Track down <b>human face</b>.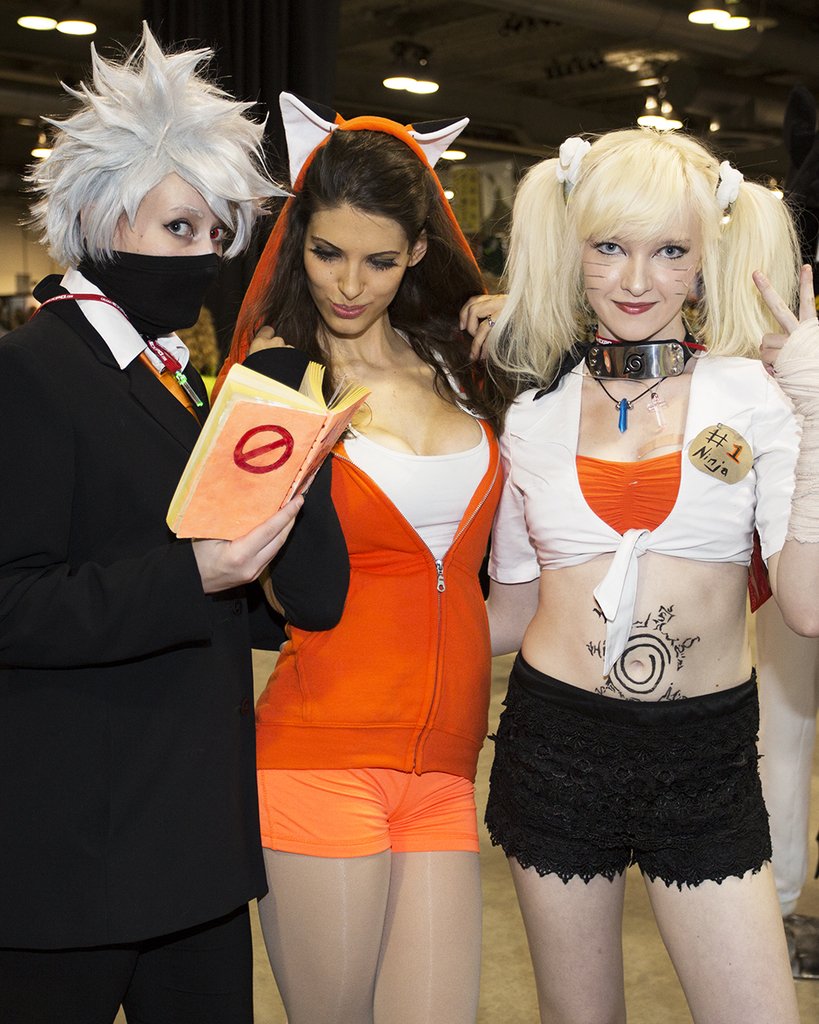
Tracked to bbox=(113, 174, 226, 258).
